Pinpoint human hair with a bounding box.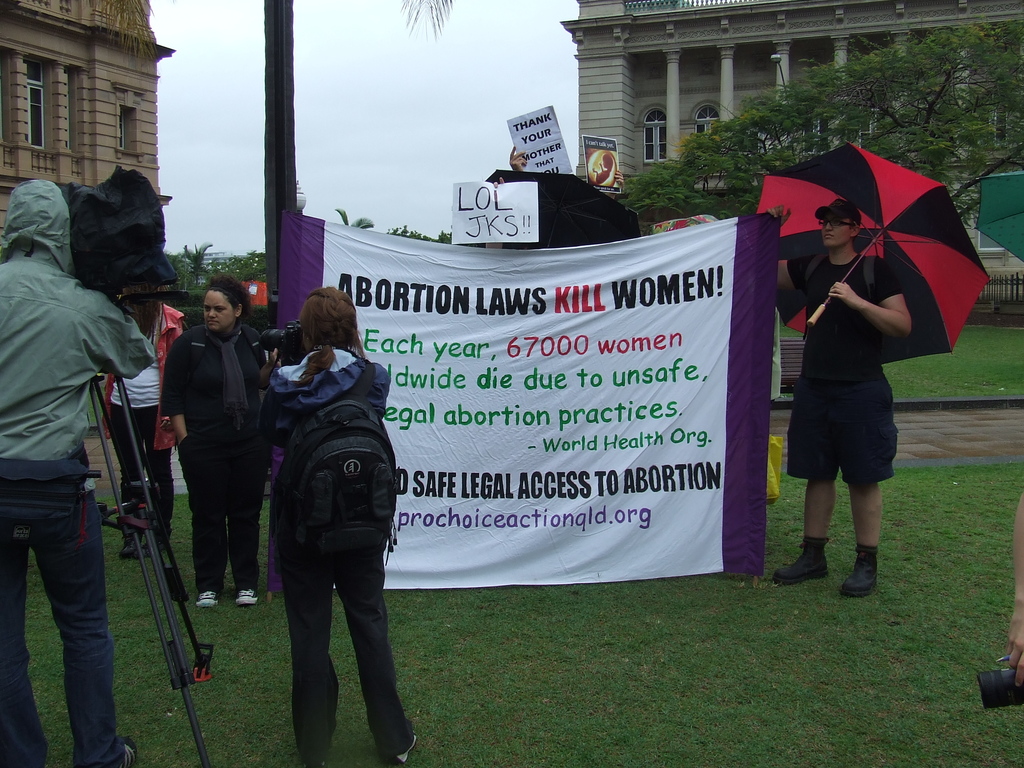
283, 286, 378, 370.
